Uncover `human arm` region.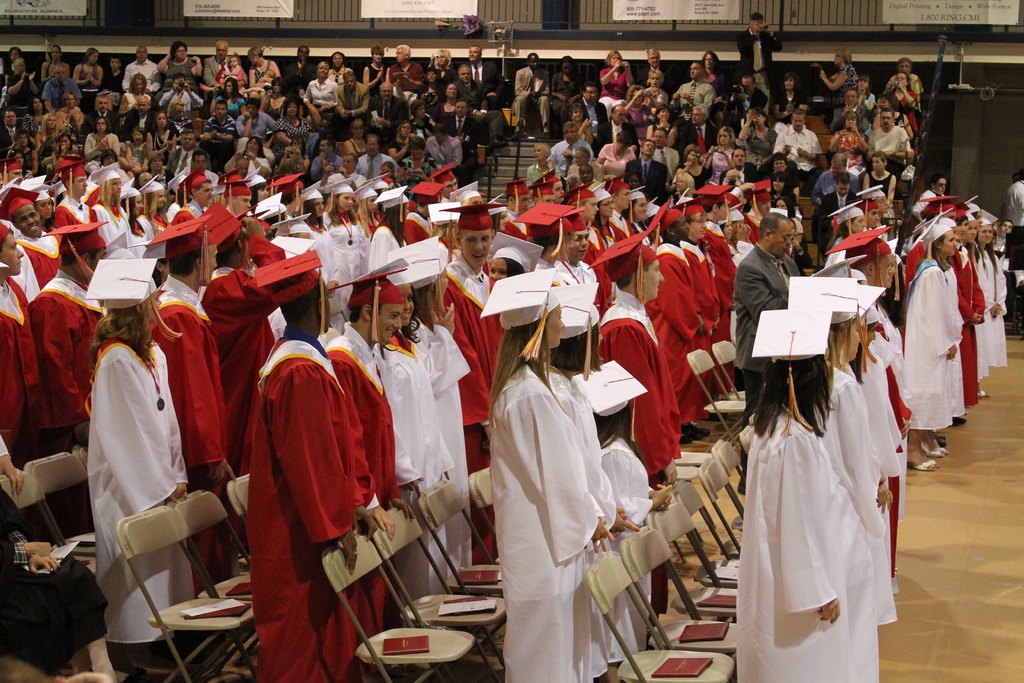
Uncovered: 548,70,568,102.
